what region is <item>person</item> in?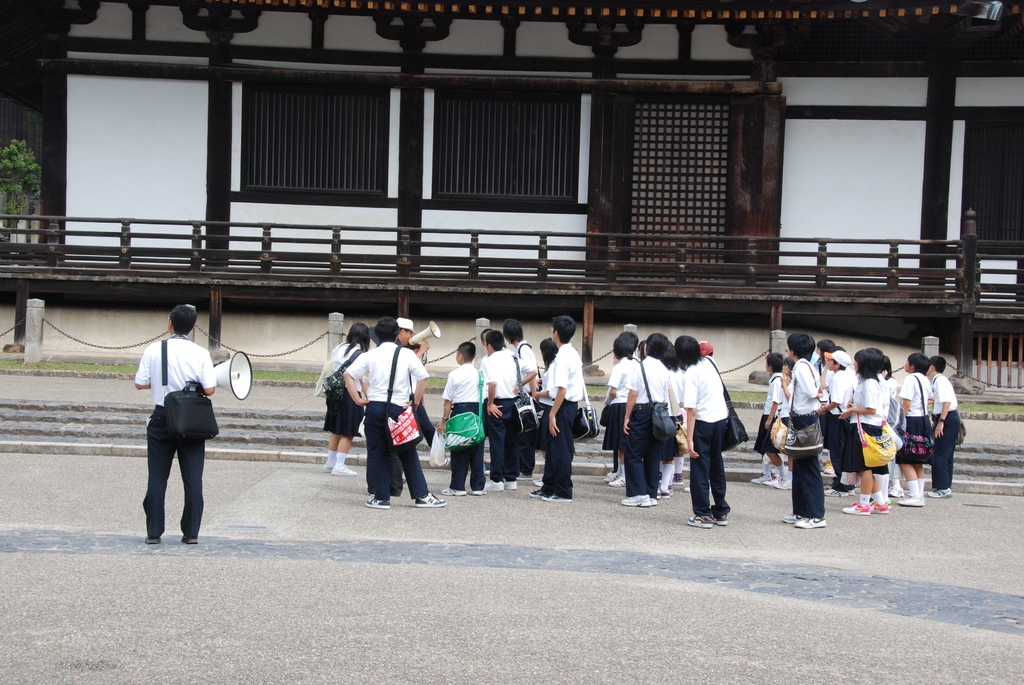
crop(479, 324, 491, 352).
